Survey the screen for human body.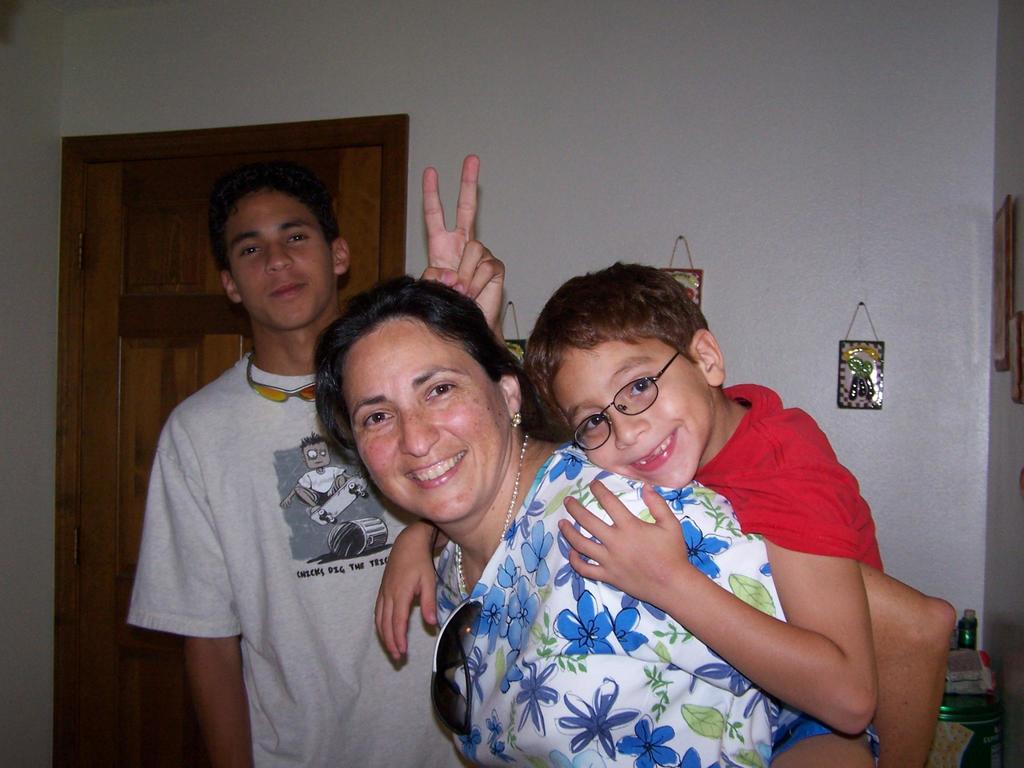
Survey found: [426, 420, 953, 767].
